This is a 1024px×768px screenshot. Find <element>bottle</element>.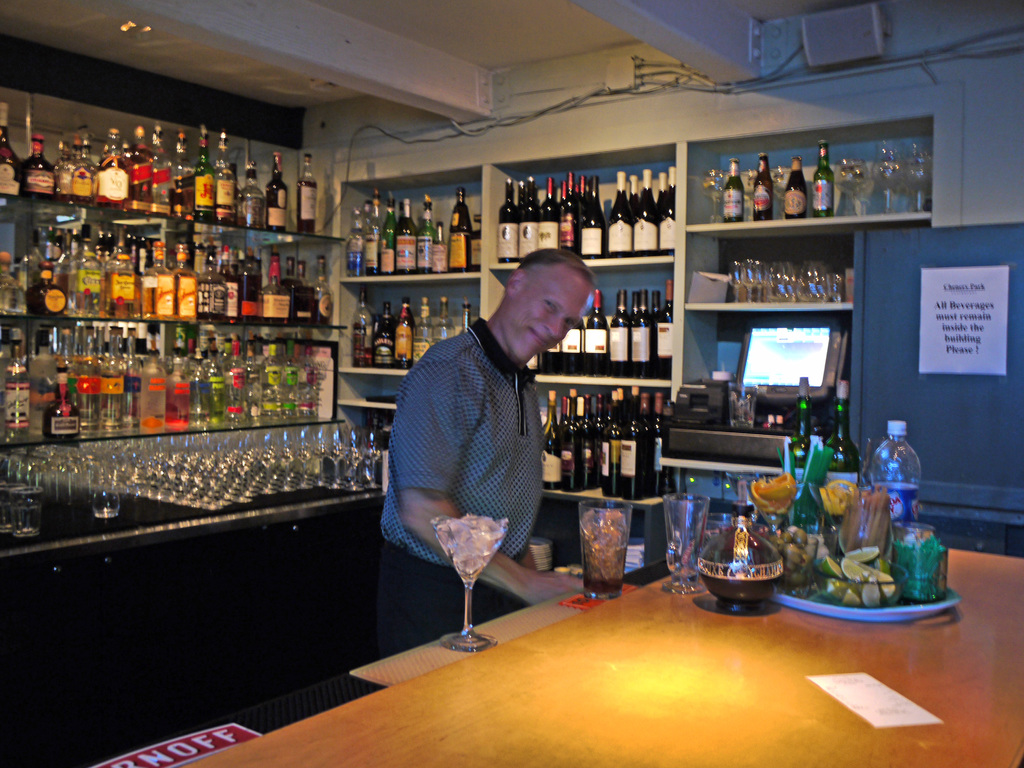
Bounding box: bbox=(240, 161, 266, 228).
